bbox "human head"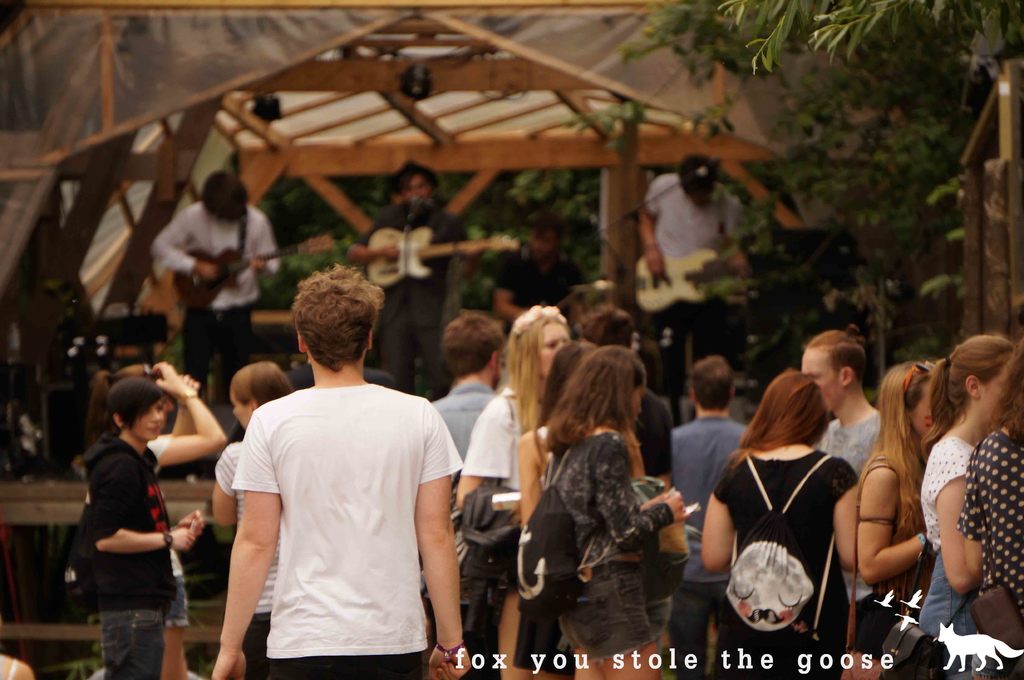
109/374/166/437
